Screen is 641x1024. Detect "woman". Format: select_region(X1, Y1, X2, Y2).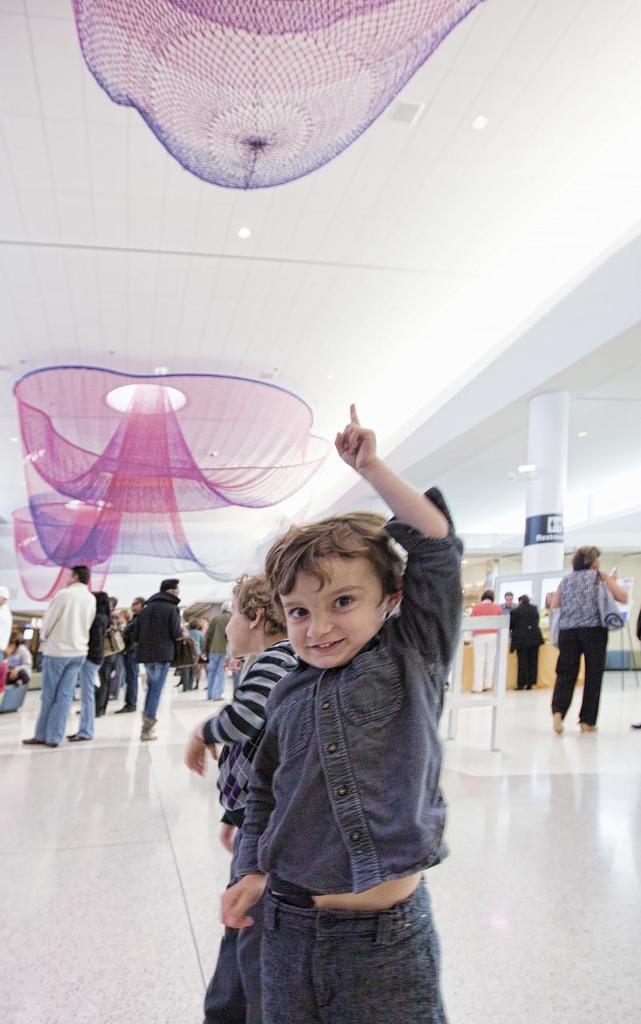
select_region(547, 546, 633, 738).
